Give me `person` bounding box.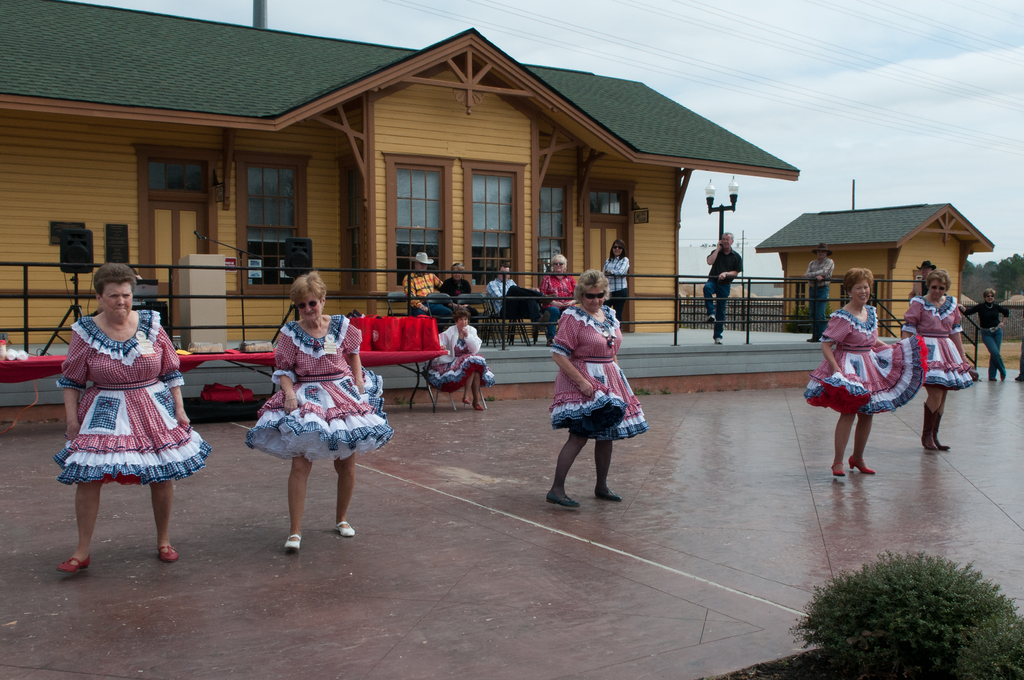
x1=696 y1=233 x2=746 y2=338.
